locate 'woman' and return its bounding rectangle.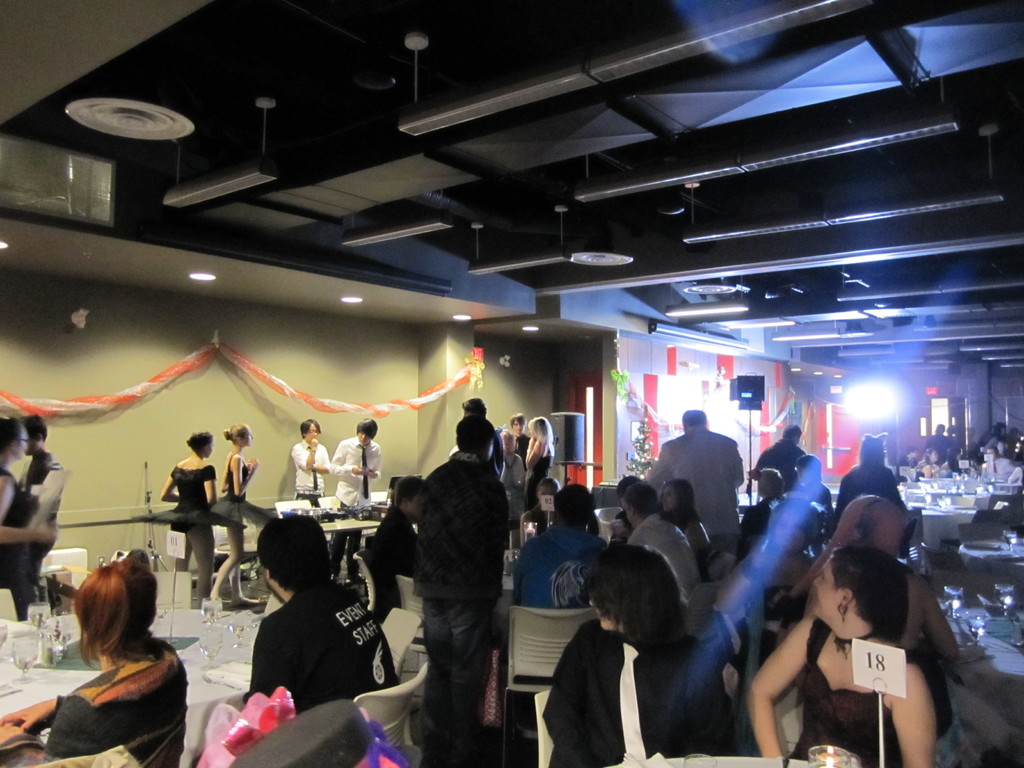
region(662, 477, 708, 579).
